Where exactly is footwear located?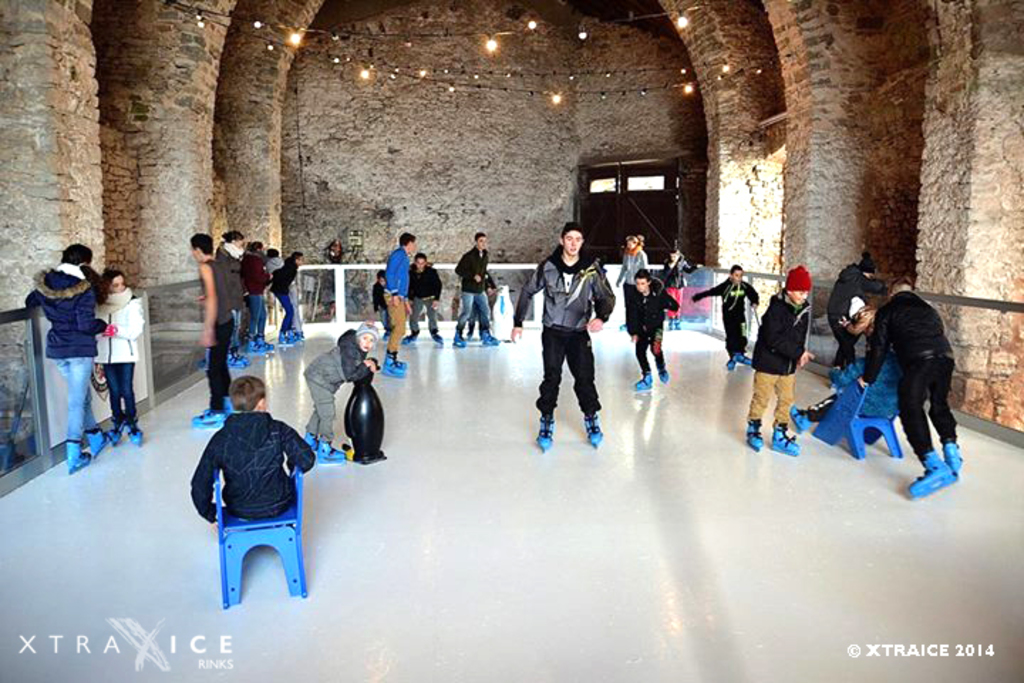
Its bounding box is <box>636,371,653,384</box>.
